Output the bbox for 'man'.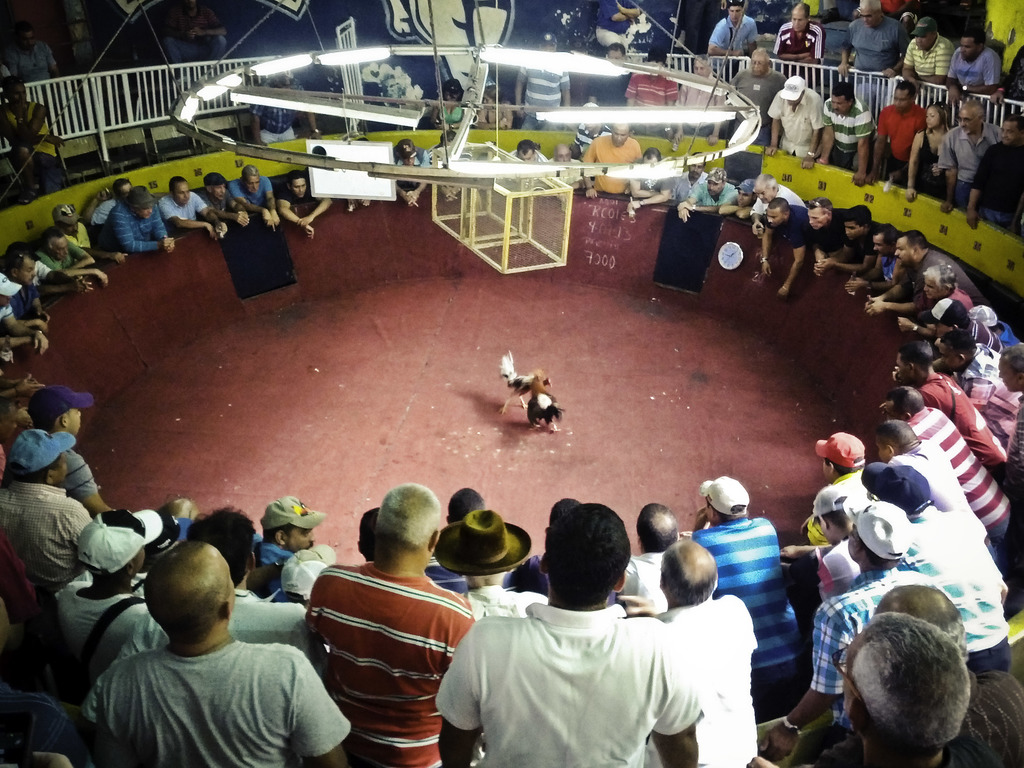
102 186 181 252.
